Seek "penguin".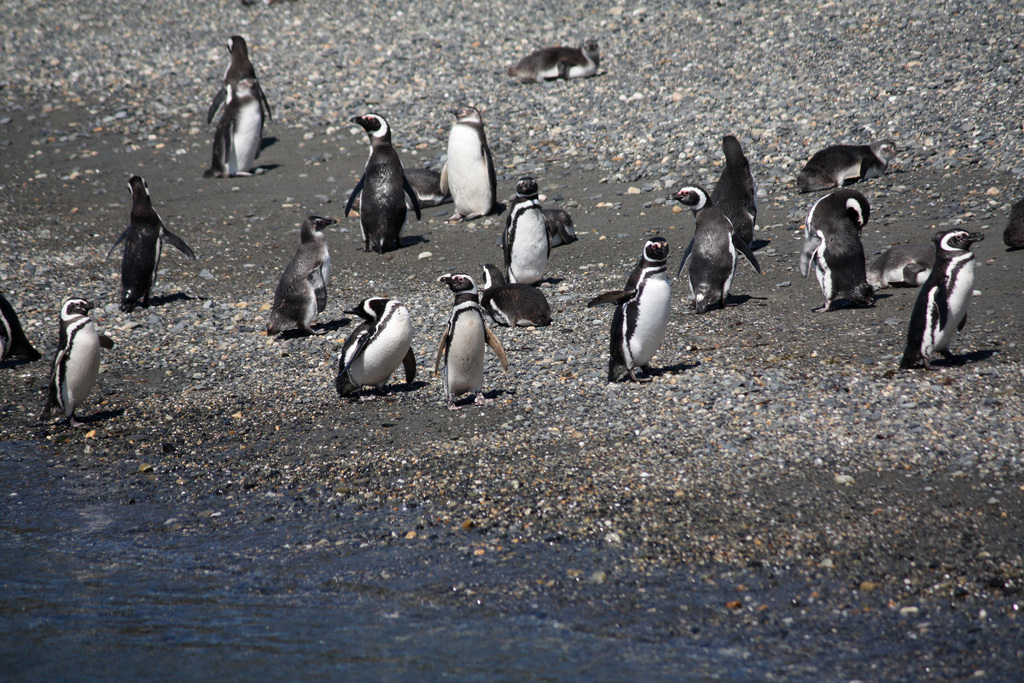
<box>336,294,419,403</box>.
